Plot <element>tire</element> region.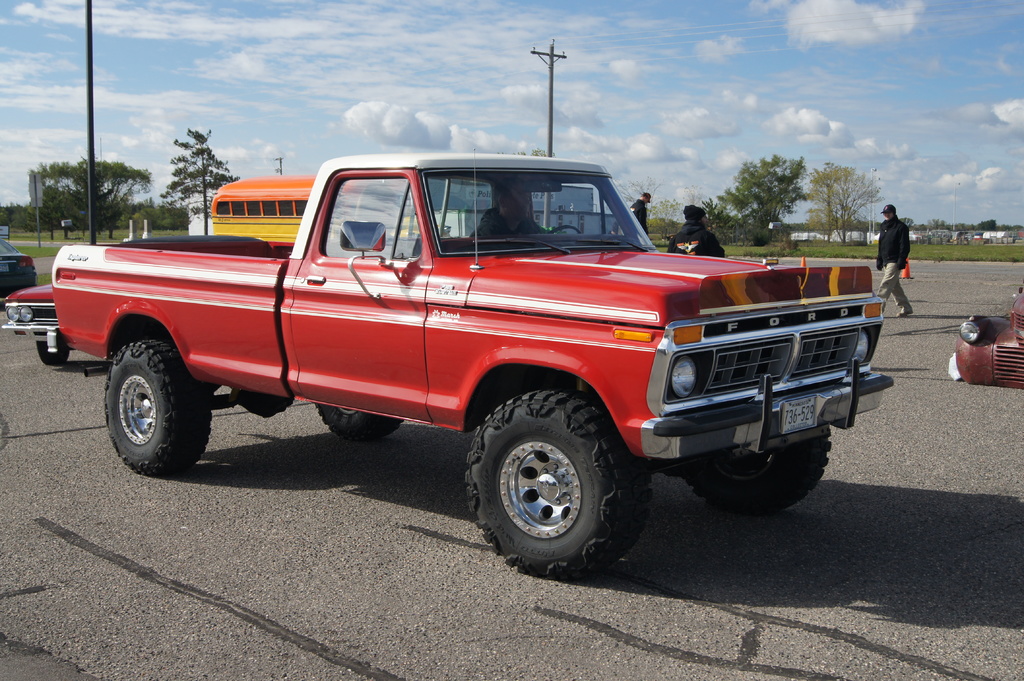
Plotted at {"x1": 103, "y1": 340, "x2": 211, "y2": 474}.
